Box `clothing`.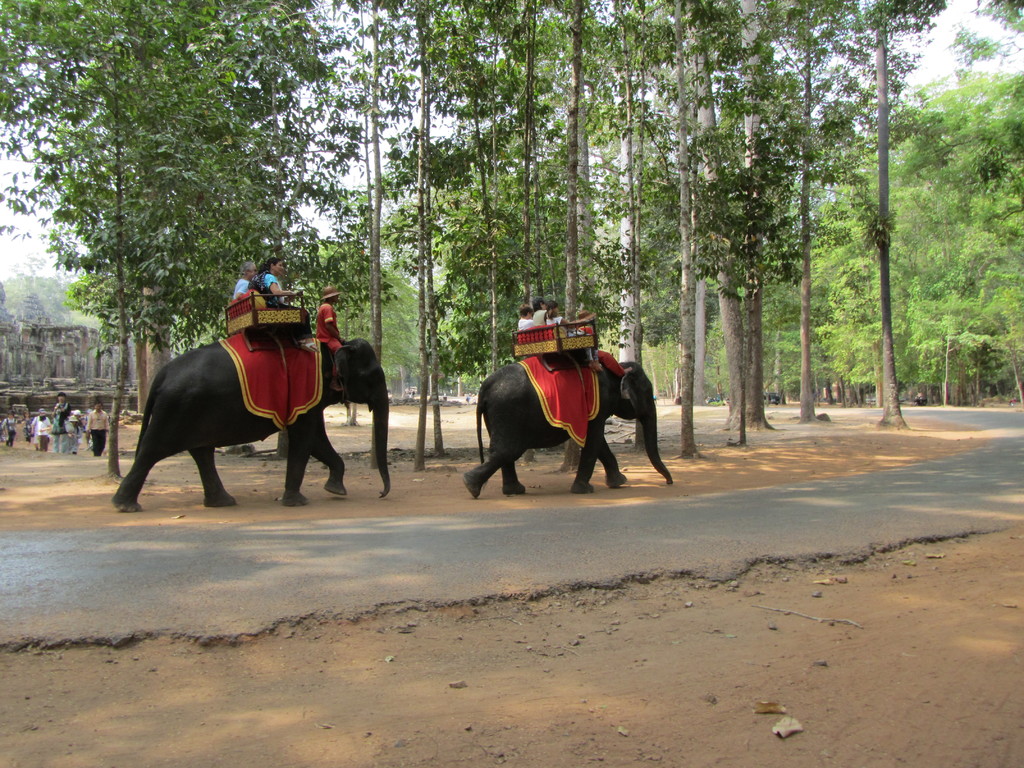
bbox=(86, 407, 112, 458).
